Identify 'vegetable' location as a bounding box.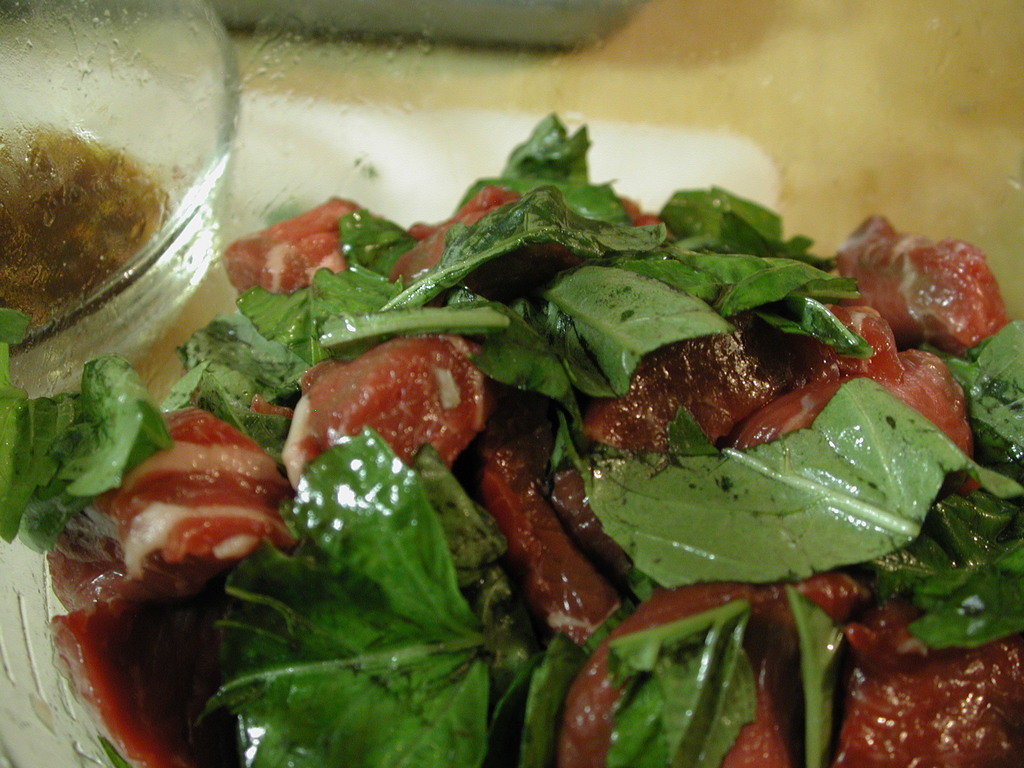
(left=202, top=395, right=562, bottom=767).
